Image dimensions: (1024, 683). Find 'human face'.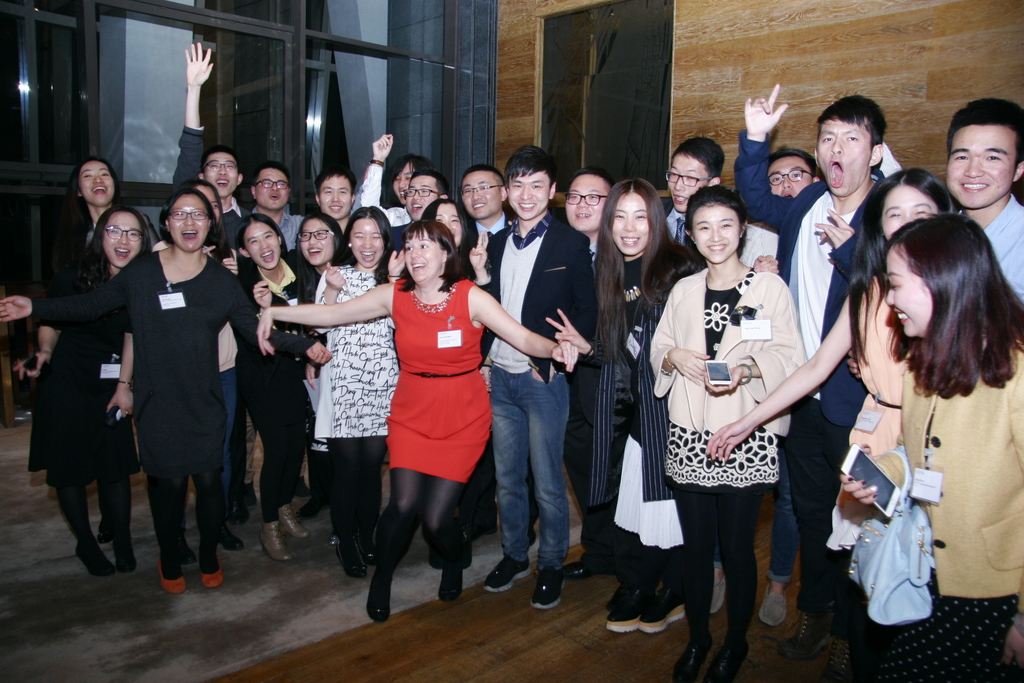
945:124:1015:208.
